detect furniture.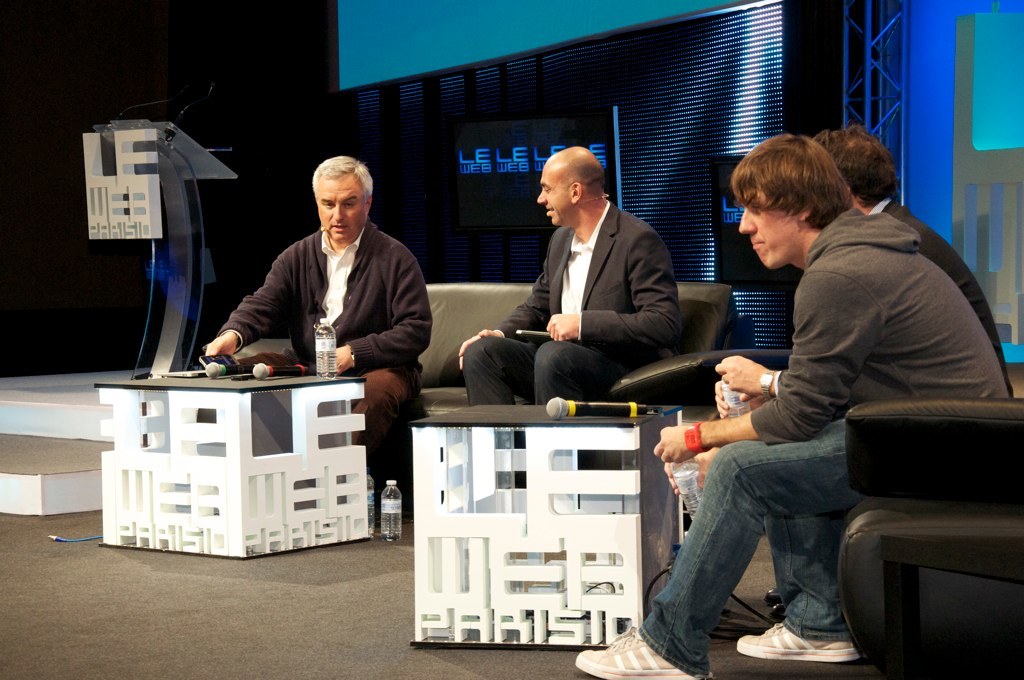
Detected at <bbox>75, 113, 245, 377</bbox>.
